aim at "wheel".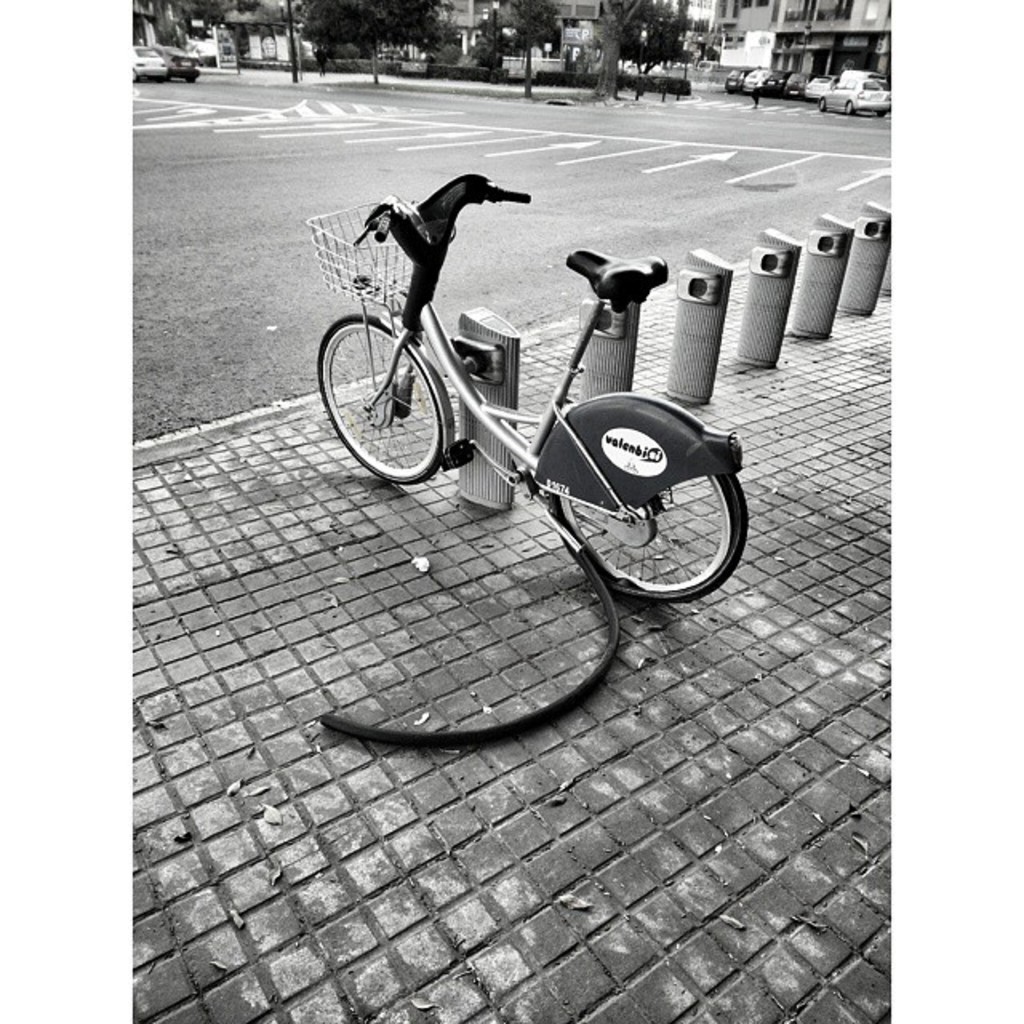
Aimed at locate(819, 99, 826, 112).
